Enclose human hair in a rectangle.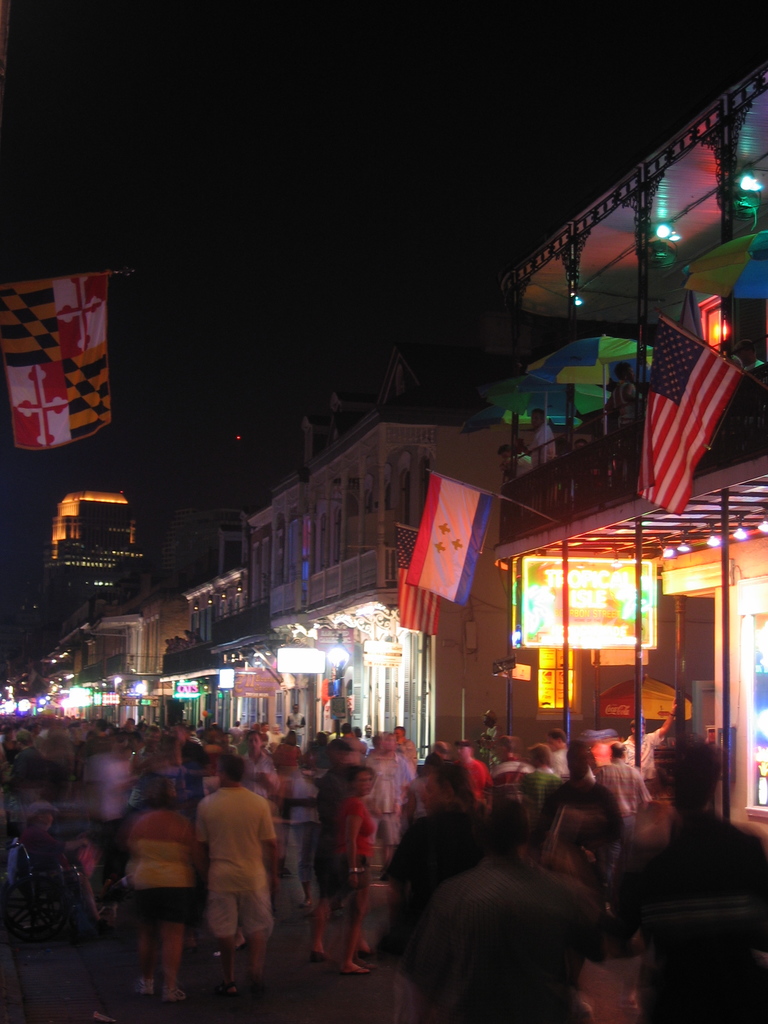
rect(432, 762, 469, 800).
